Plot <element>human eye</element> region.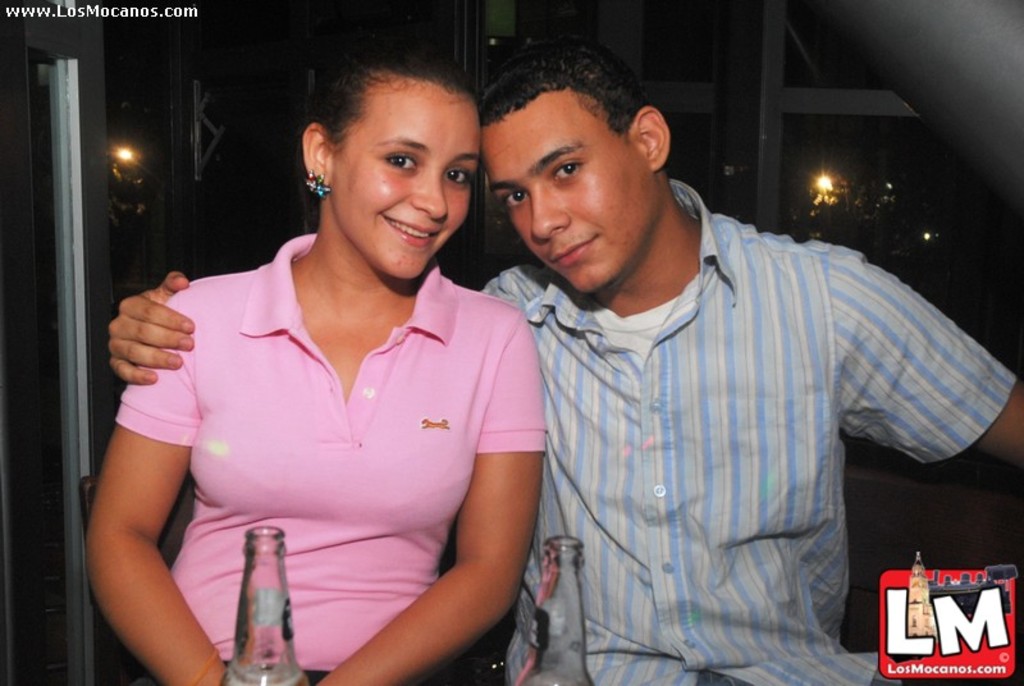
Plotted at <region>383, 151, 424, 175</region>.
